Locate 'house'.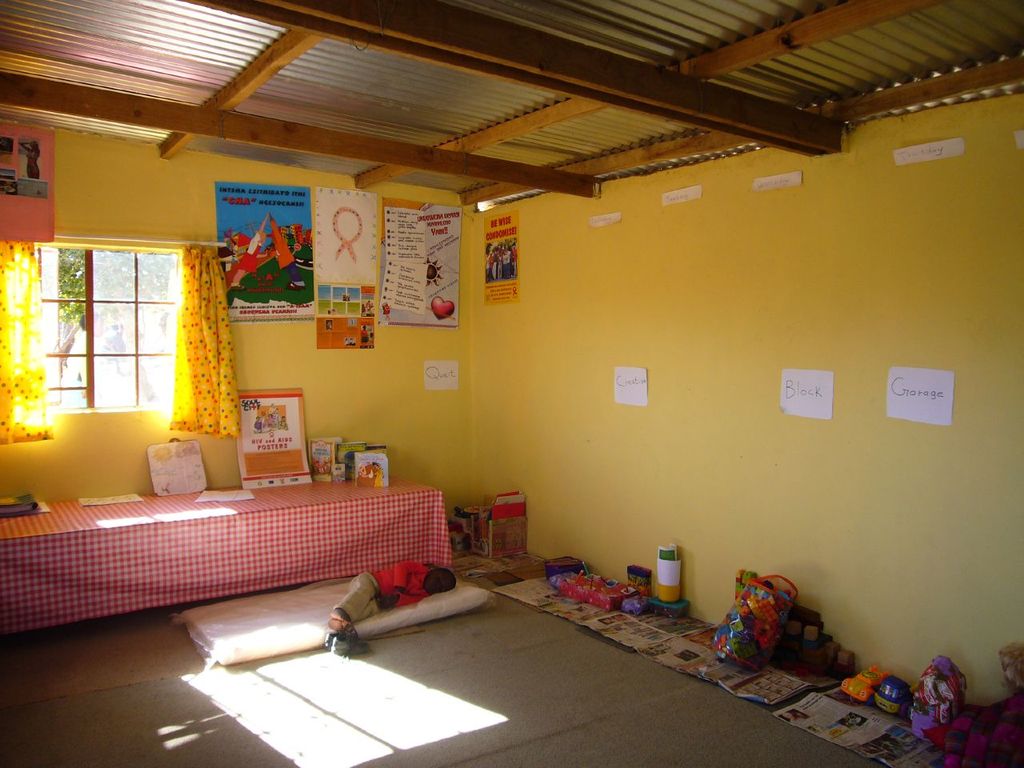
Bounding box: {"x1": 0, "y1": 0, "x2": 1023, "y2": 665}.
